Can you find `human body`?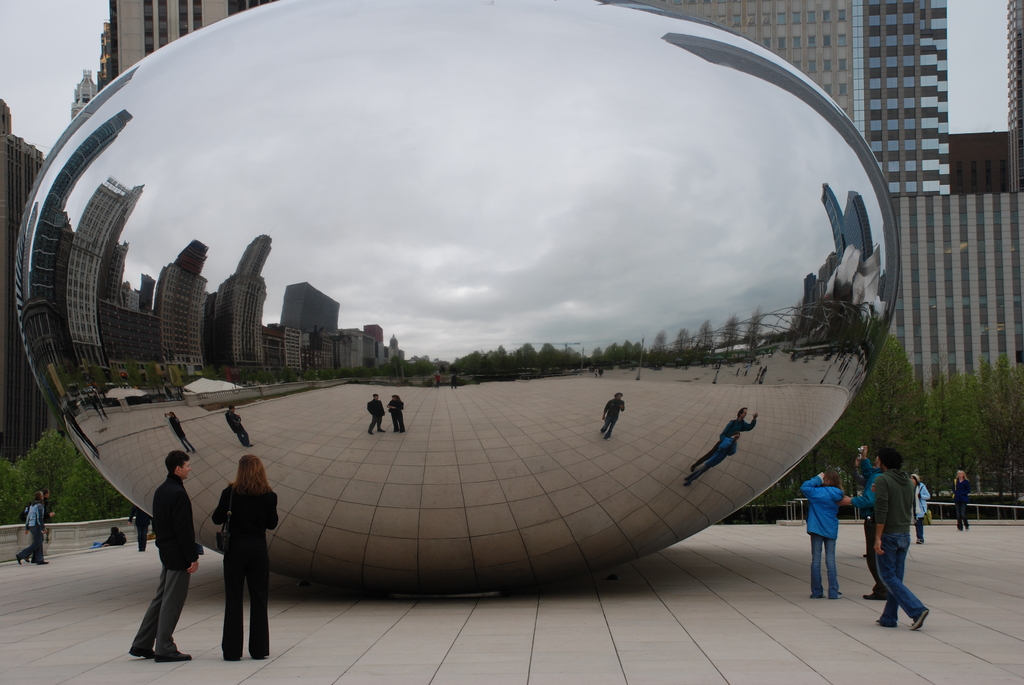
Yes, bounding box: Rect(121, 450, 196, 670).
